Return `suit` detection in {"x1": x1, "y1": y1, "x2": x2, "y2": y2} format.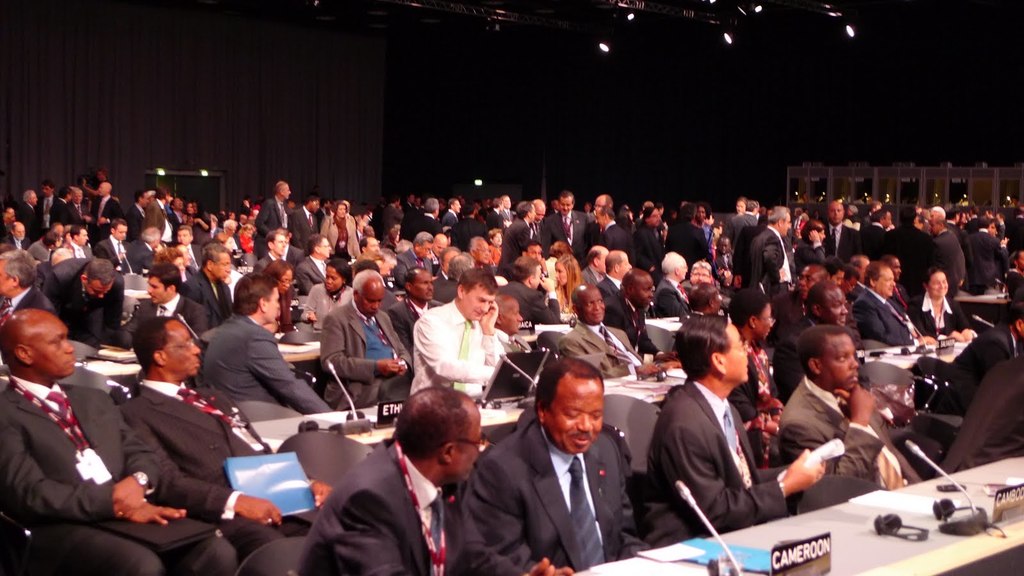
{"x1": 53, "y1": 196, "x2": 73, "y2": 230}.
